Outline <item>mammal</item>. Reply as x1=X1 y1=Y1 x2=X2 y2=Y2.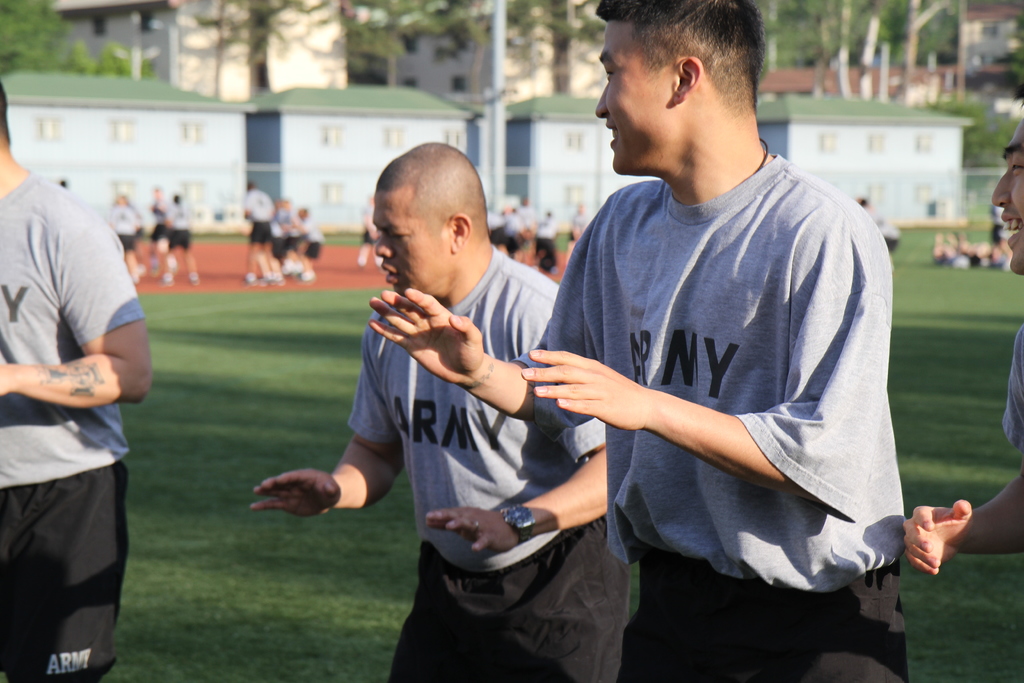
x1=149 y1=185 x2=174 y2=272.
